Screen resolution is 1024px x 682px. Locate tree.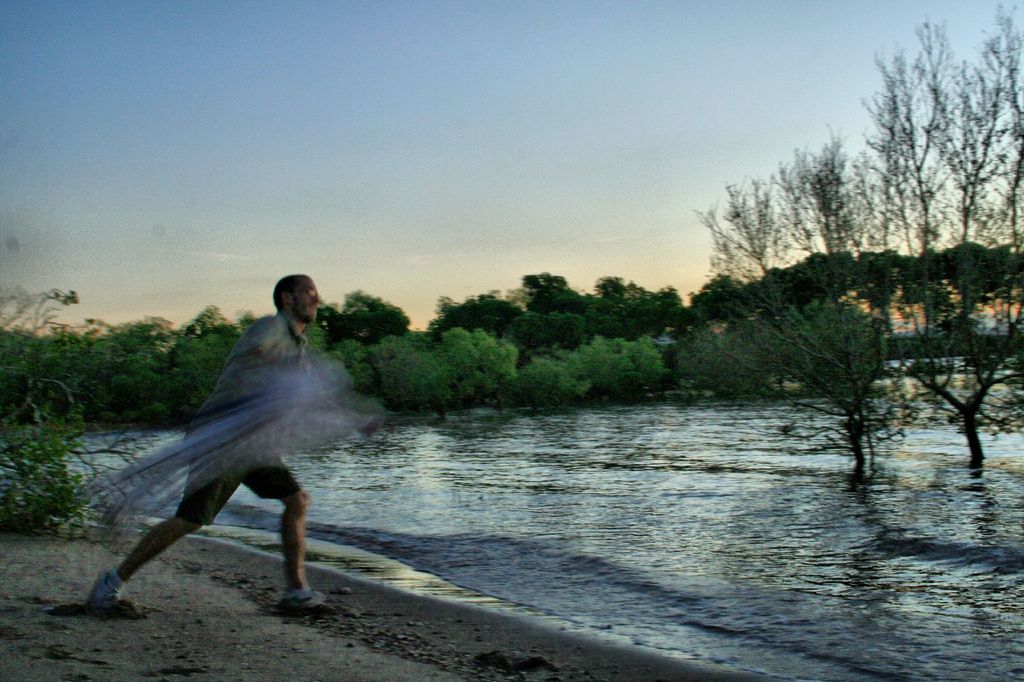
region(845, 0, 1023, 467).
